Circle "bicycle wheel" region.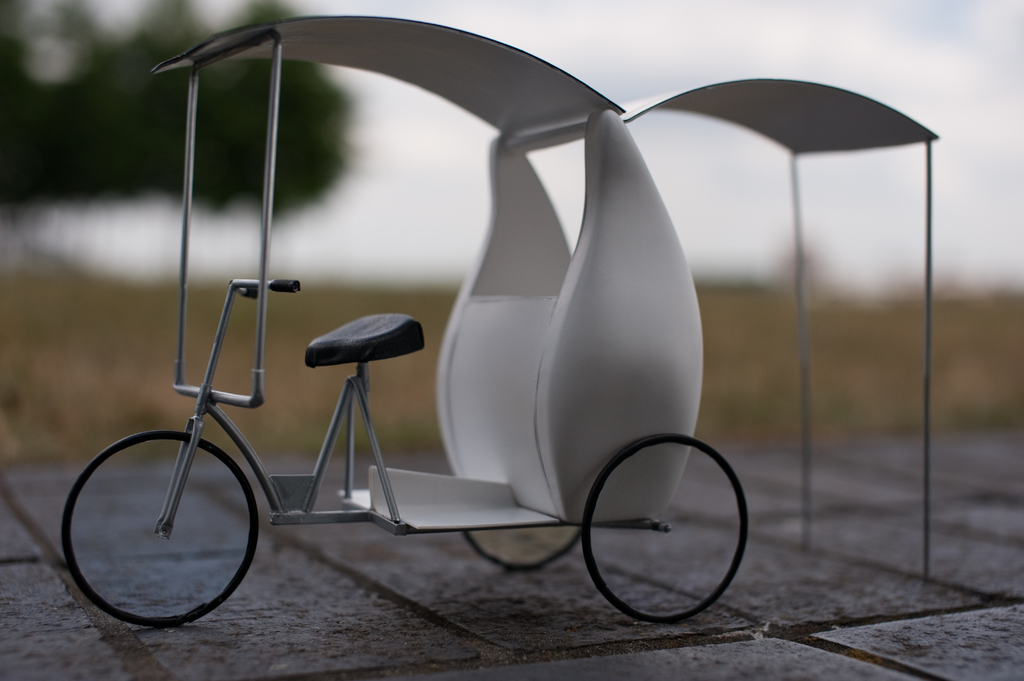
Region: BBox(459, 525, 577, 573).
